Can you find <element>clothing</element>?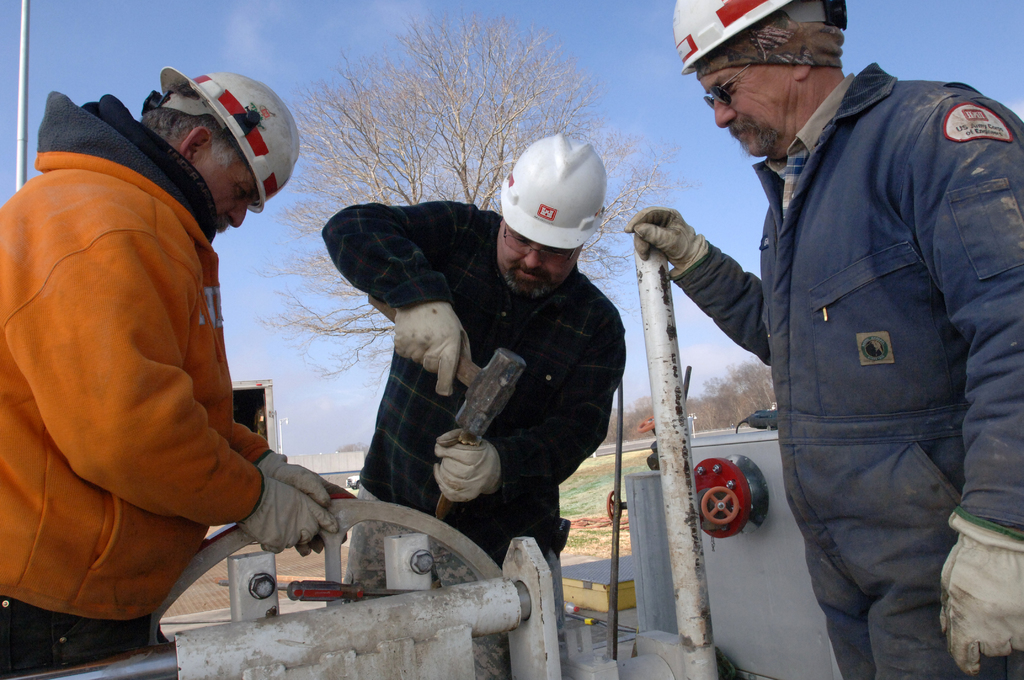
Yes, bounding box: left=1, top=88, right=310, bottom=635.
